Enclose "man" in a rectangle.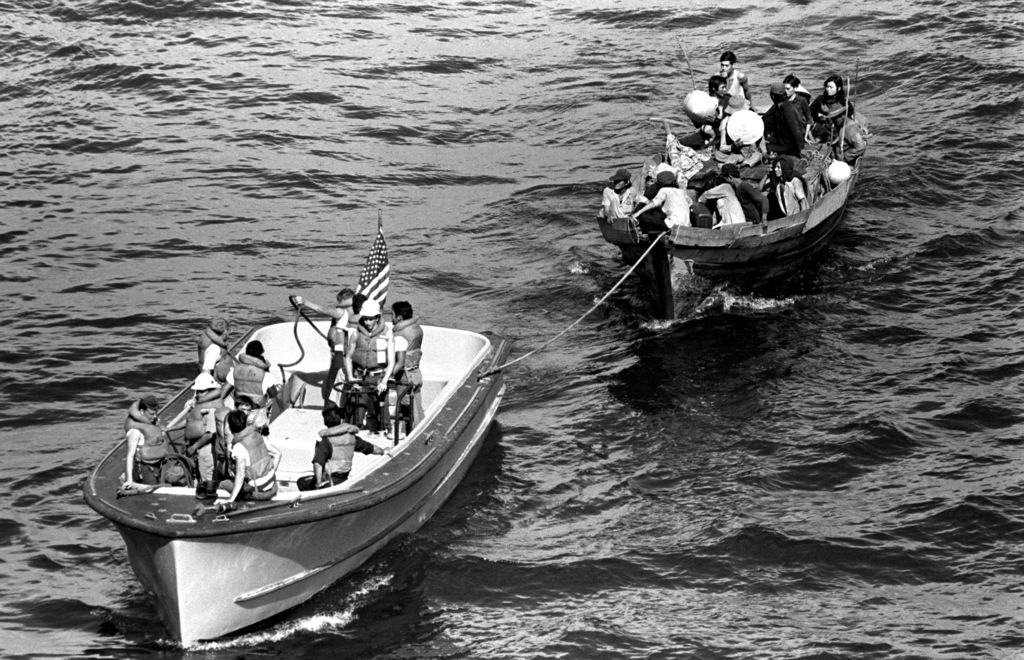
<bbox>196, 319, 236, 374</bbox>.
